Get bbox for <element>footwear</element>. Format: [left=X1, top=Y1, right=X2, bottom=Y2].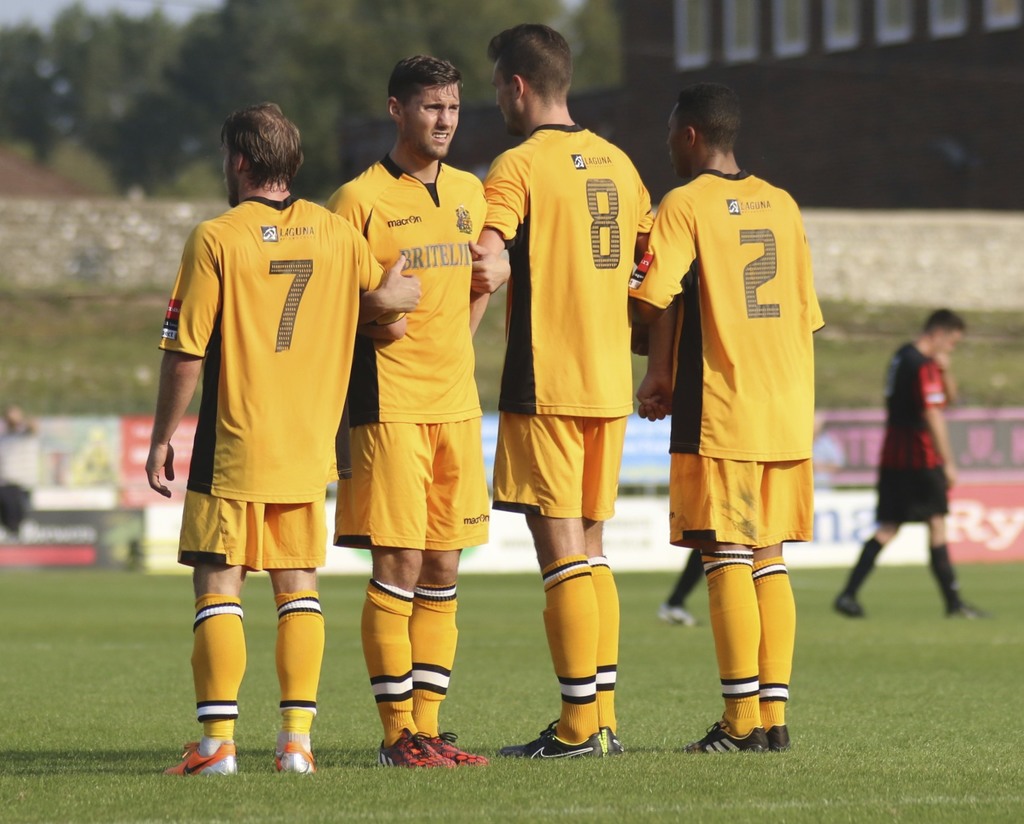
[left=659, top=610, right=703, bottom=627].
